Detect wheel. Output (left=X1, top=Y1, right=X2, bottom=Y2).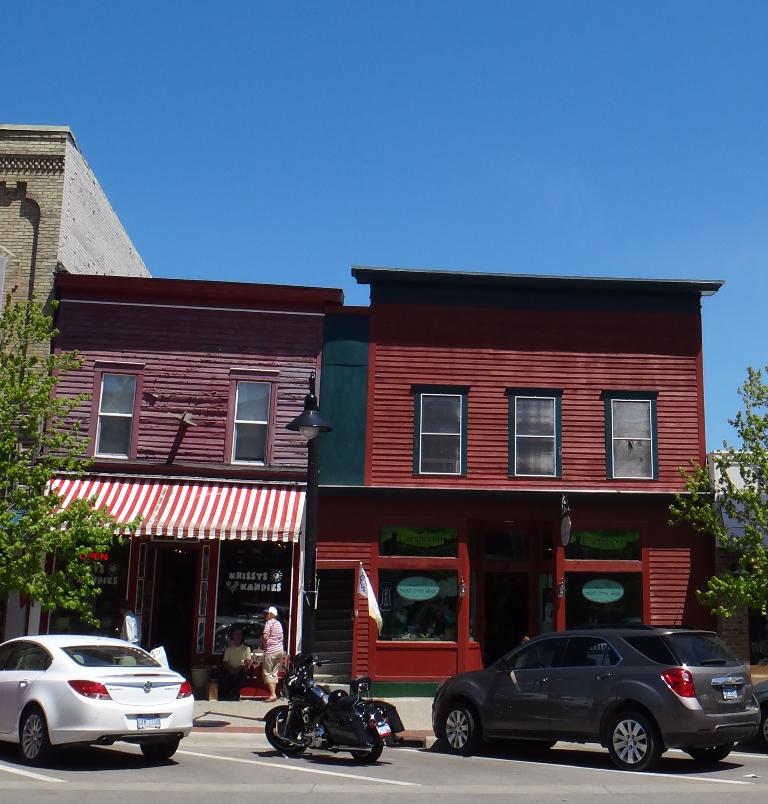
(left=141, top=737, right=179, bottom=759).
